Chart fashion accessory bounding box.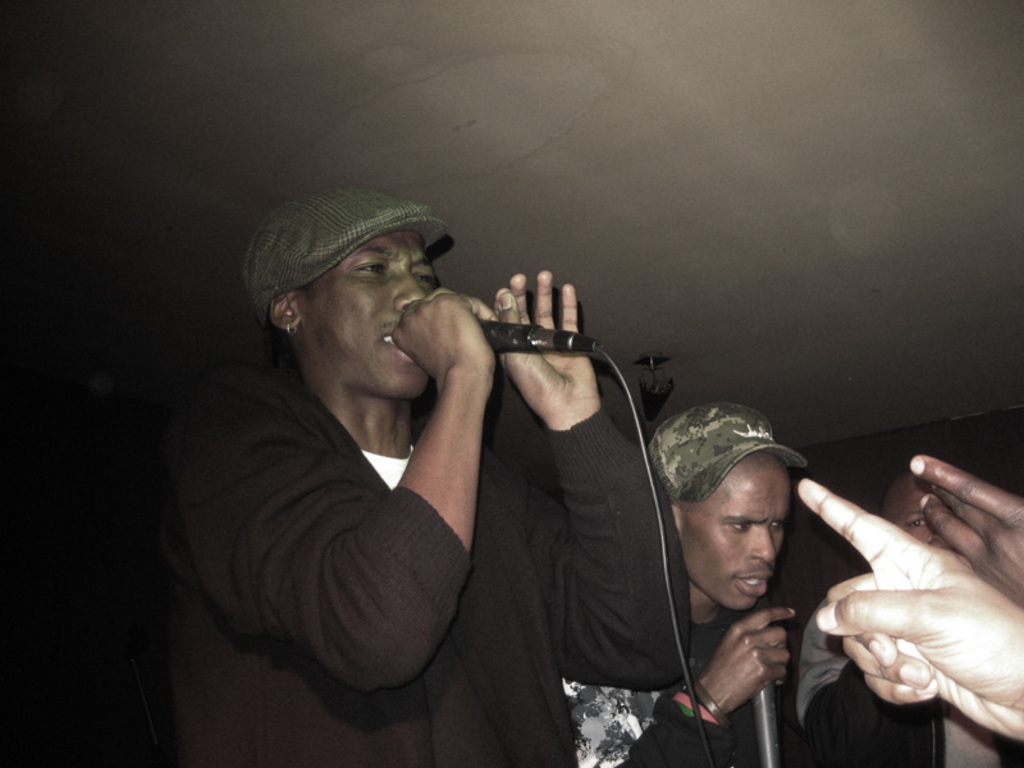
Charted: {"left": 248, "top": 186, "right": 448, "bottom": 317}.
